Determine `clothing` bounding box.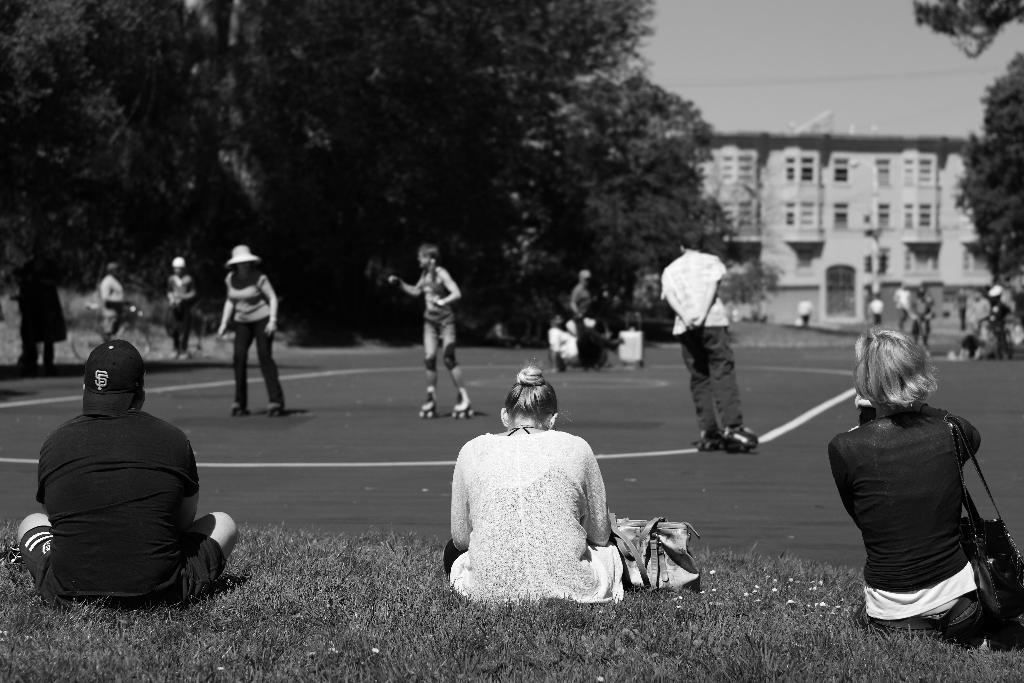
Determined: rect(19, 407, 232, 607).
